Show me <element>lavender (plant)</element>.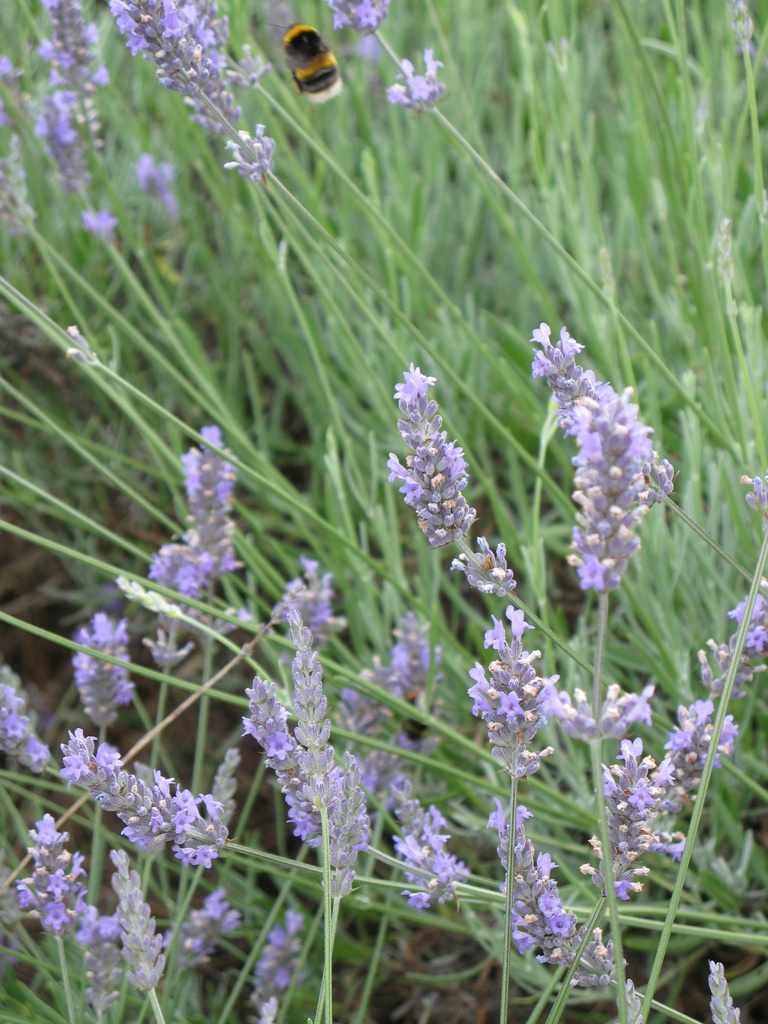
<element>lavender (plant)</element> is here: box(509, 314, 758, 588).
